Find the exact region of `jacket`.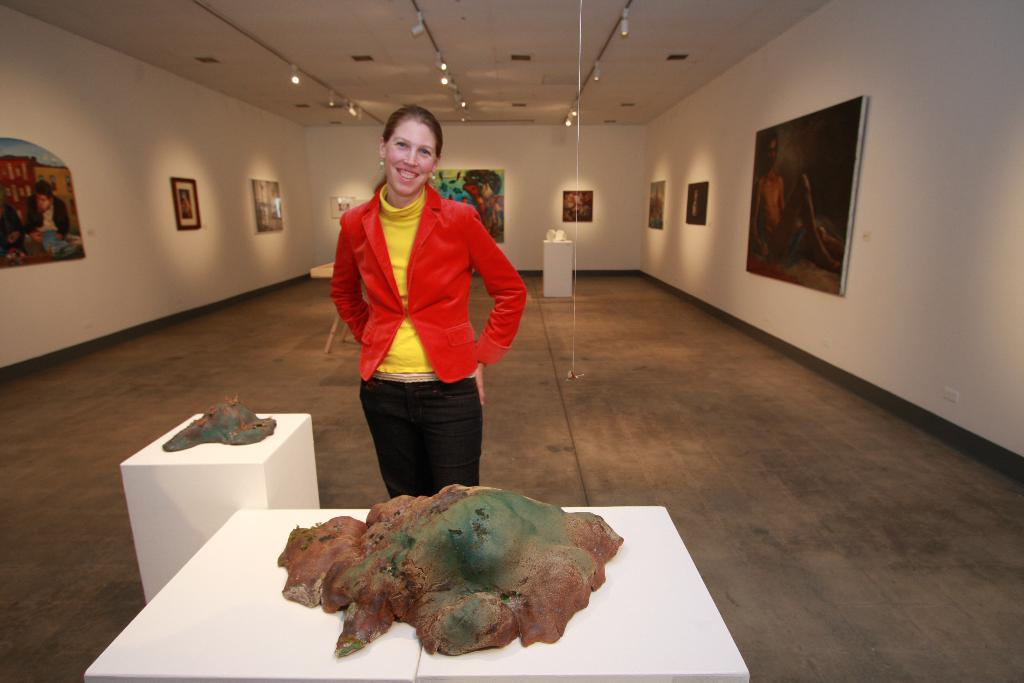
Exact region: [left=315, top=140, right=515, bottom=388].
